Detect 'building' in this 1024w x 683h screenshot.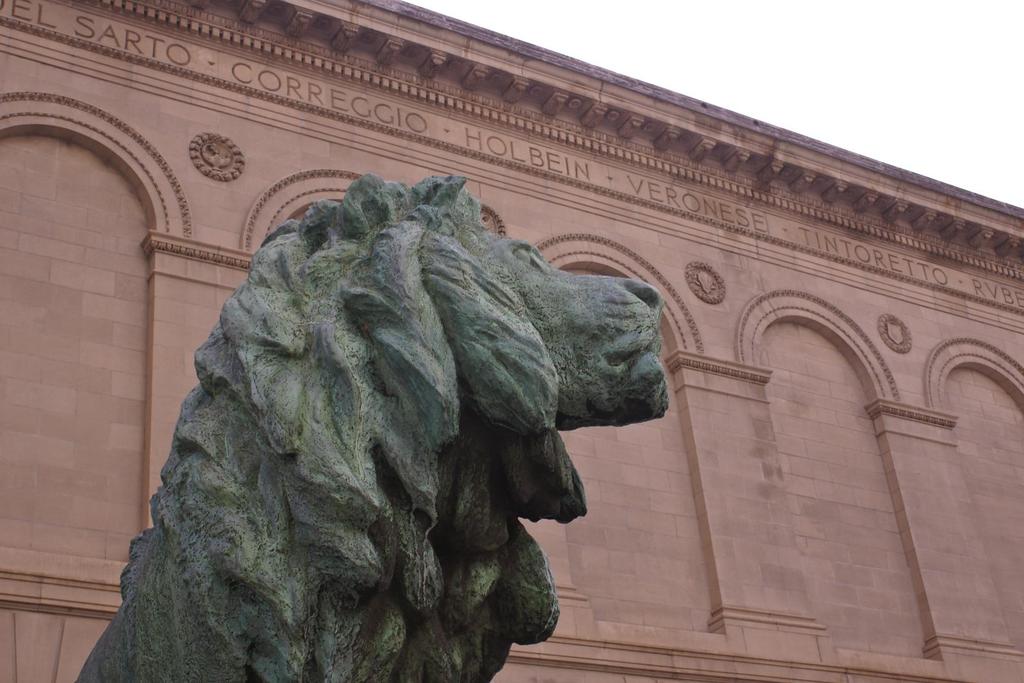
Detection: select_region(0, 0, 1020, 682).
